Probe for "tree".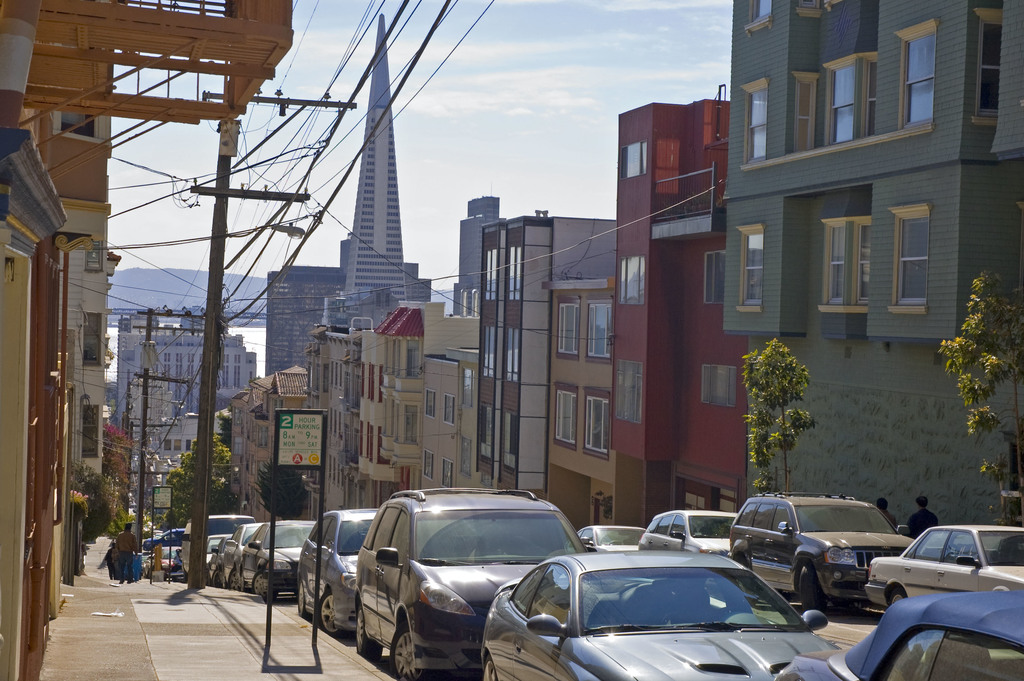
Probe result: 925, 275, 1023, 514.
